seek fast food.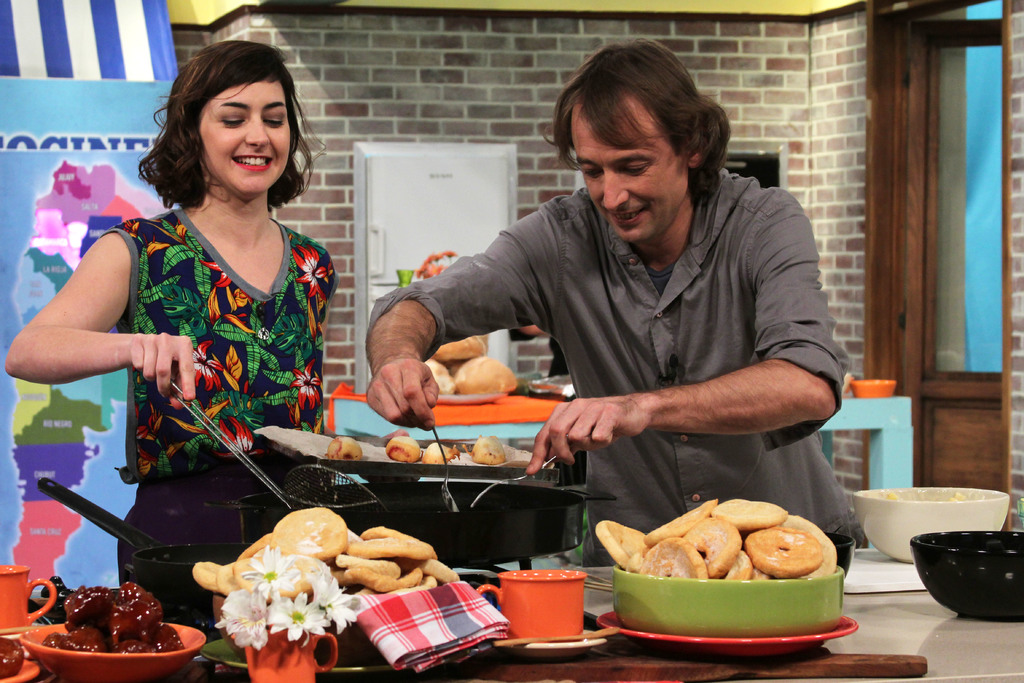
l=593, t=496, r=837, b=582.
